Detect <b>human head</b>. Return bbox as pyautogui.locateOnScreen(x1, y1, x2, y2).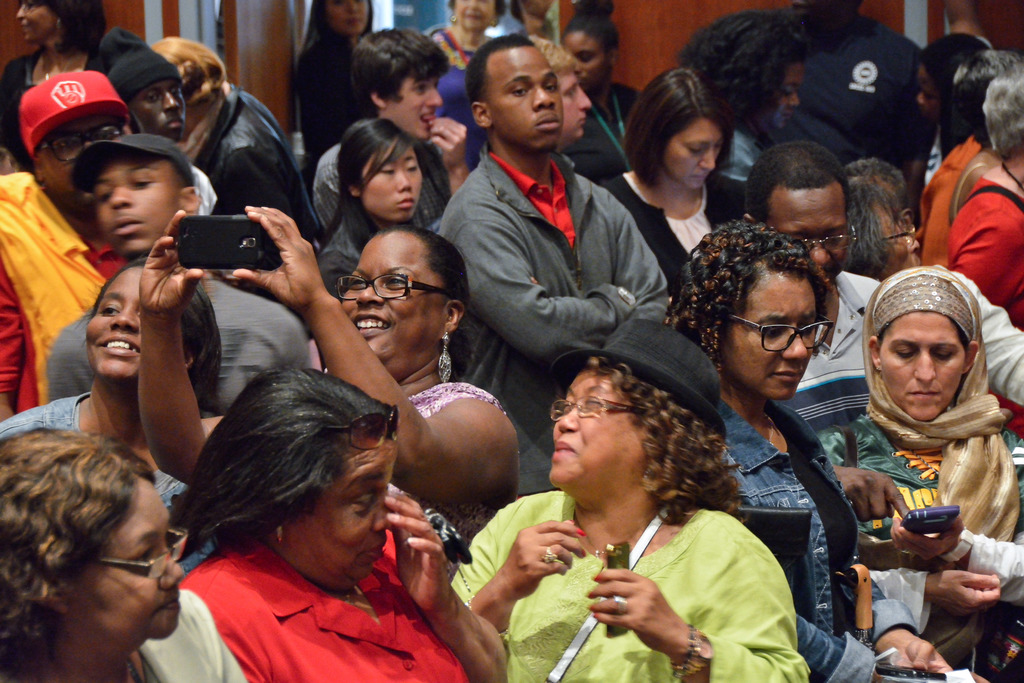
pyautogui.locateOnScreen(83, 26, 184, 142).
